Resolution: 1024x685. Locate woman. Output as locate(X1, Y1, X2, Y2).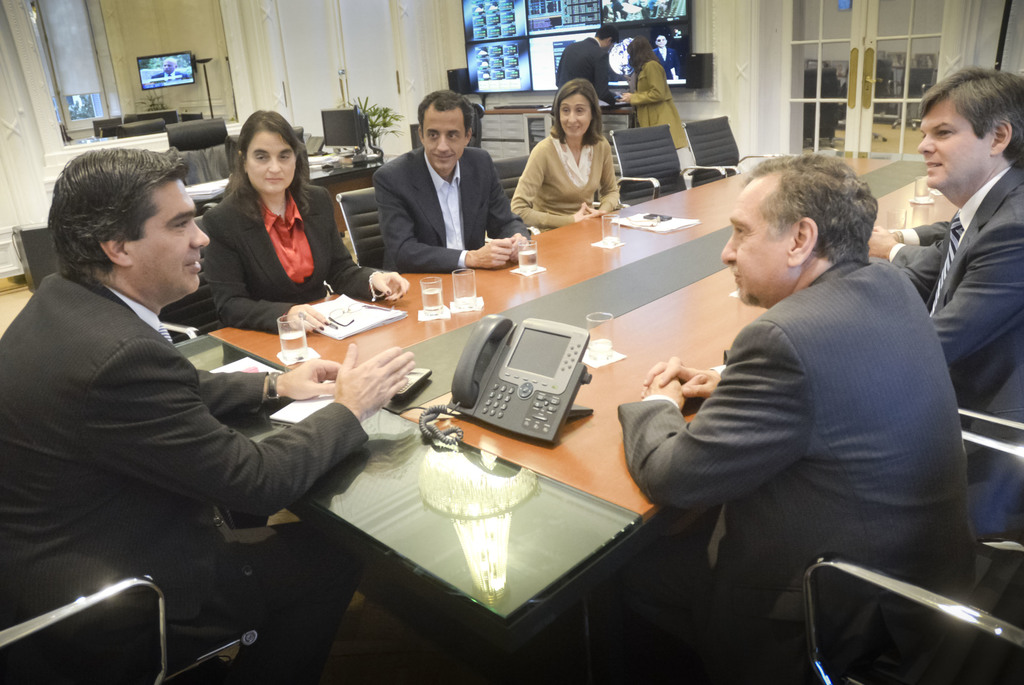
locate(511, 82, 633, 220).
